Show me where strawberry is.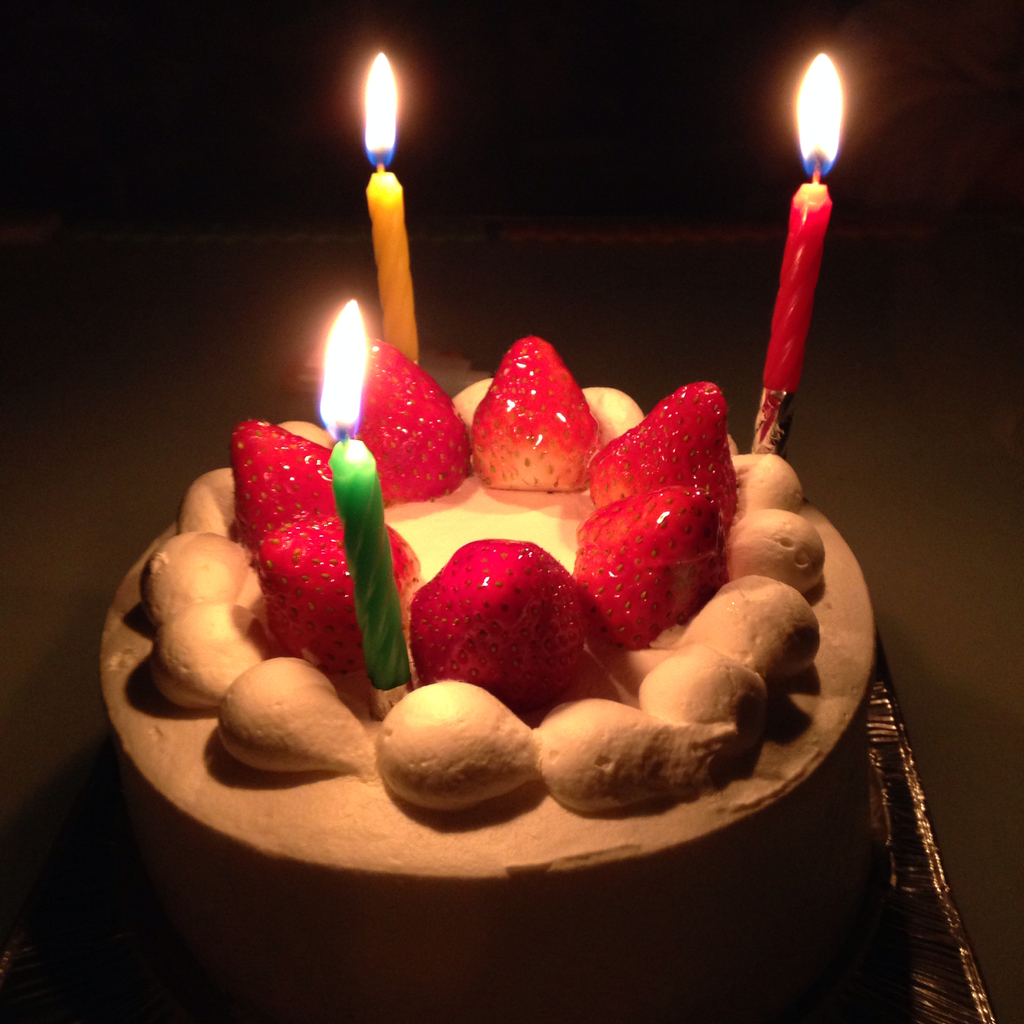
strawberry is at 582,386,734,509.
